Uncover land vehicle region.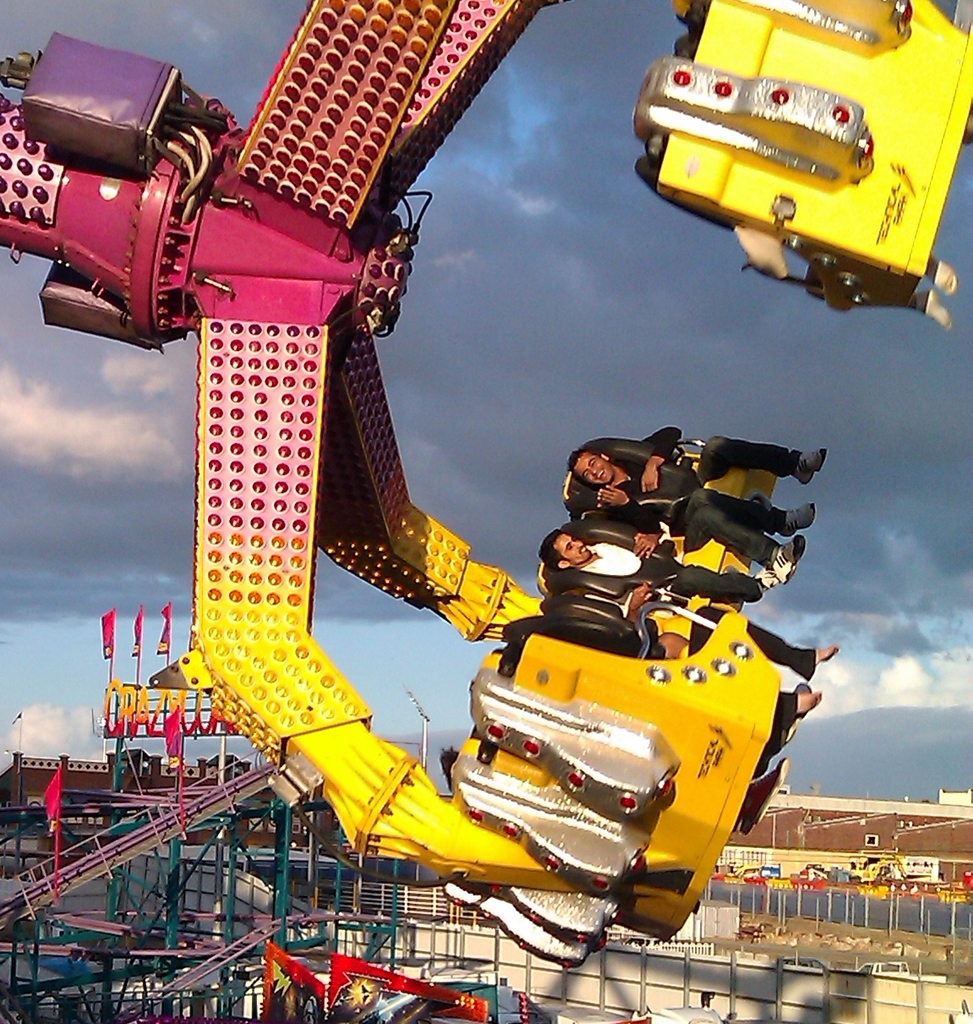
Uncovered: l=857, t=956, r=909, b=971.
